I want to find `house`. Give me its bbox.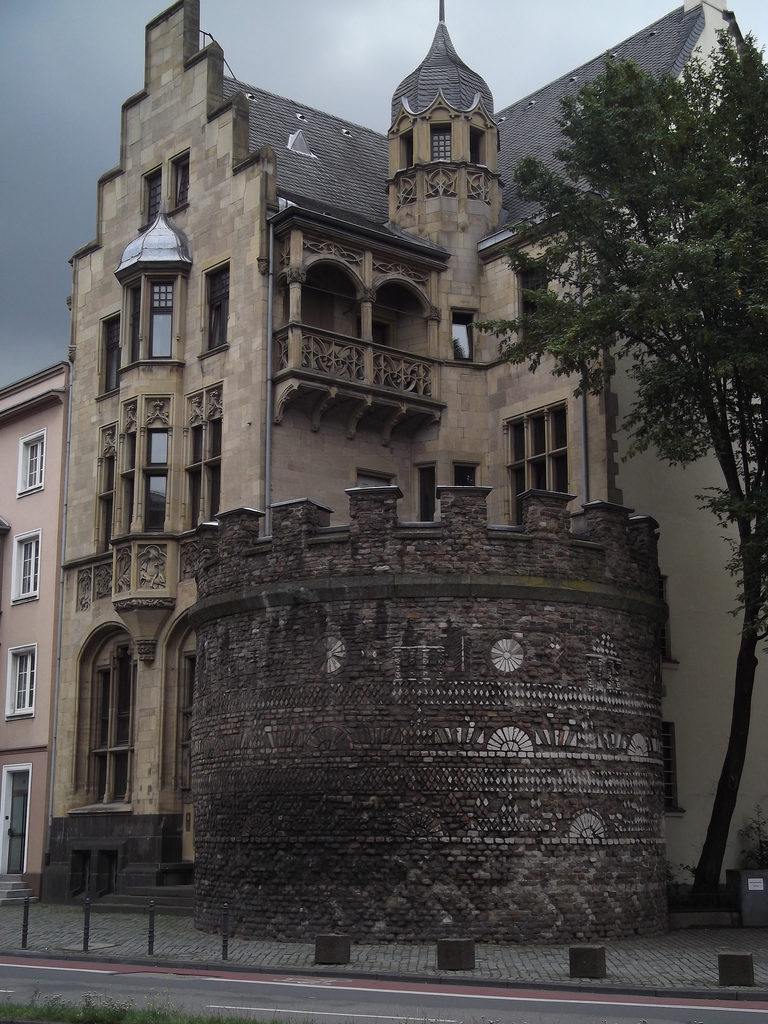
[35, 0, 767, 893].
